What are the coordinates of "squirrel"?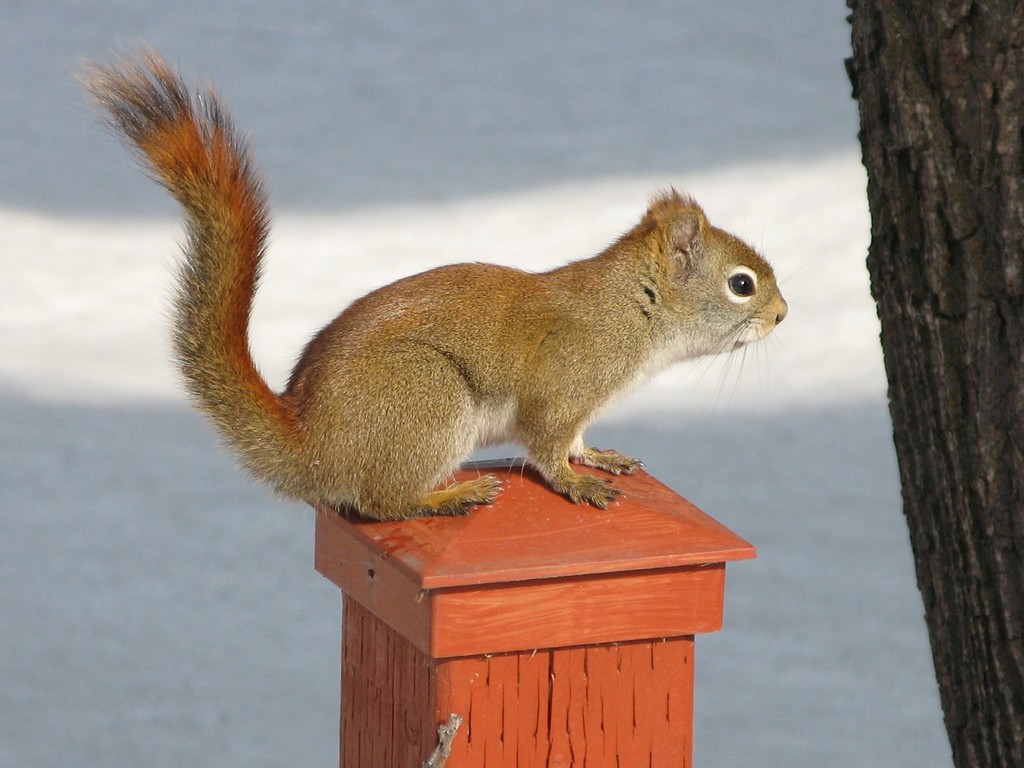
BBox(70, 35, 789, 524).
